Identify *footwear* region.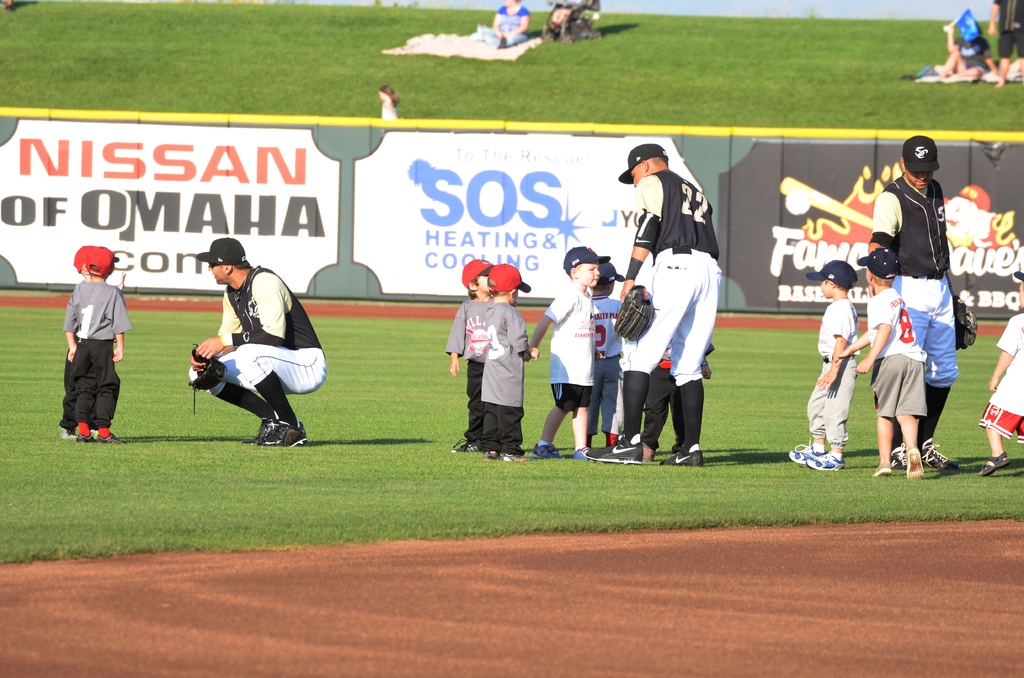
Region: [972,448,1014,481].
